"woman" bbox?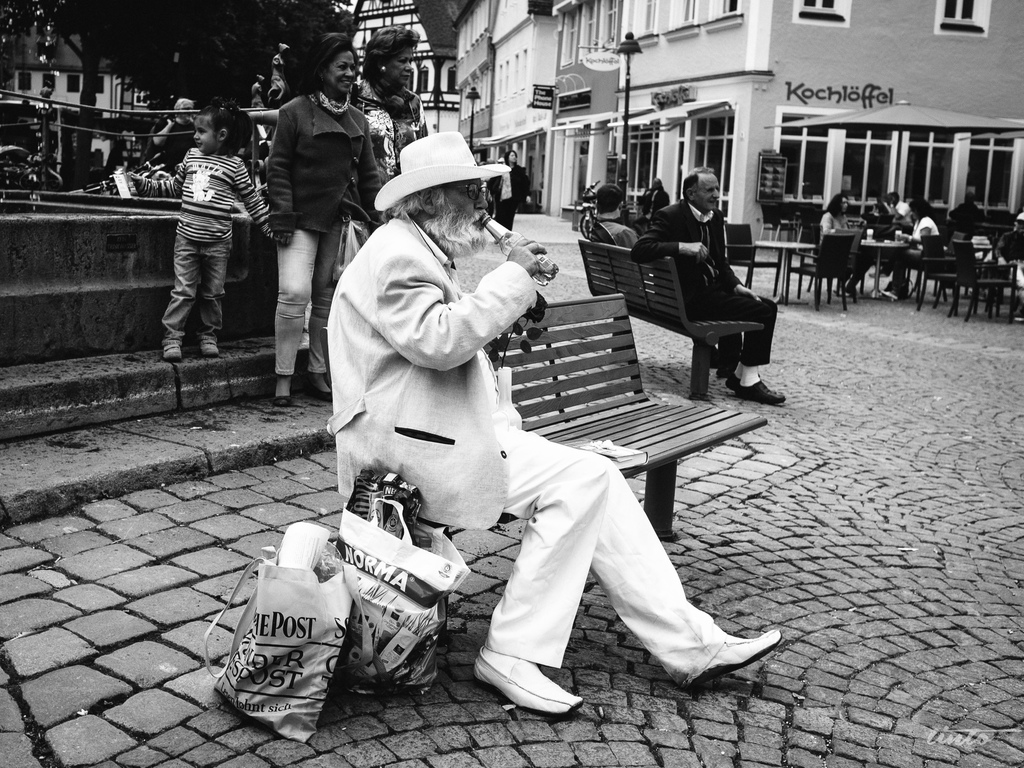
x1=250 y1=44 x2=376 y2=370
